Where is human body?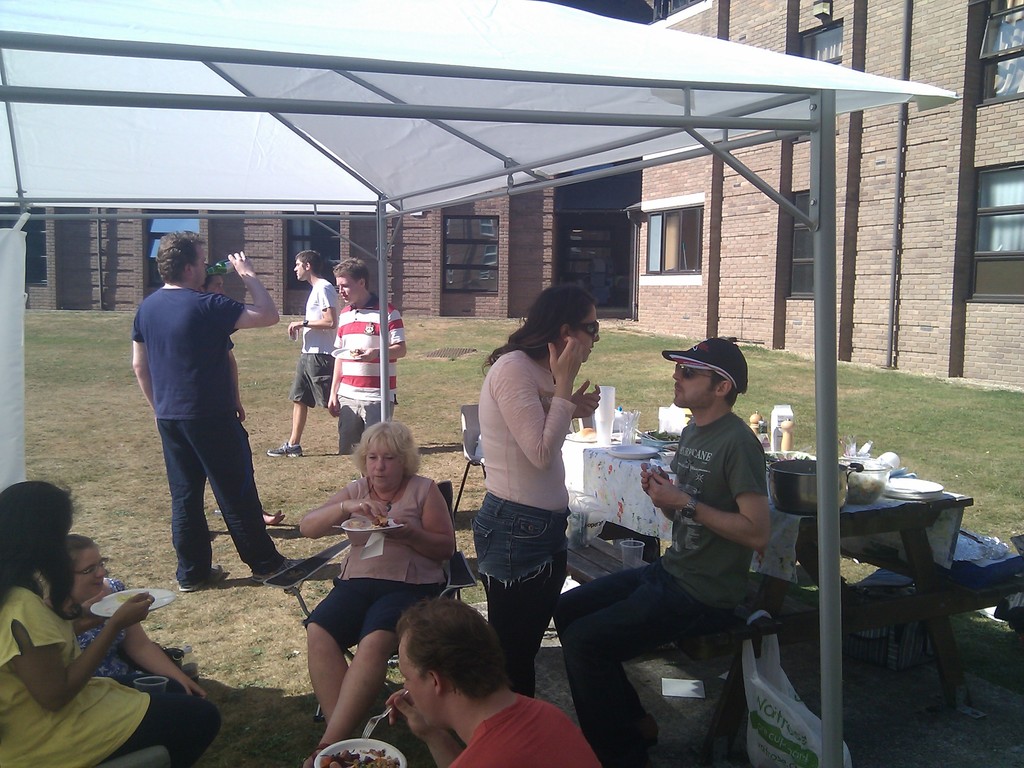
[left=0, top=476, right=230, bottom=762].
